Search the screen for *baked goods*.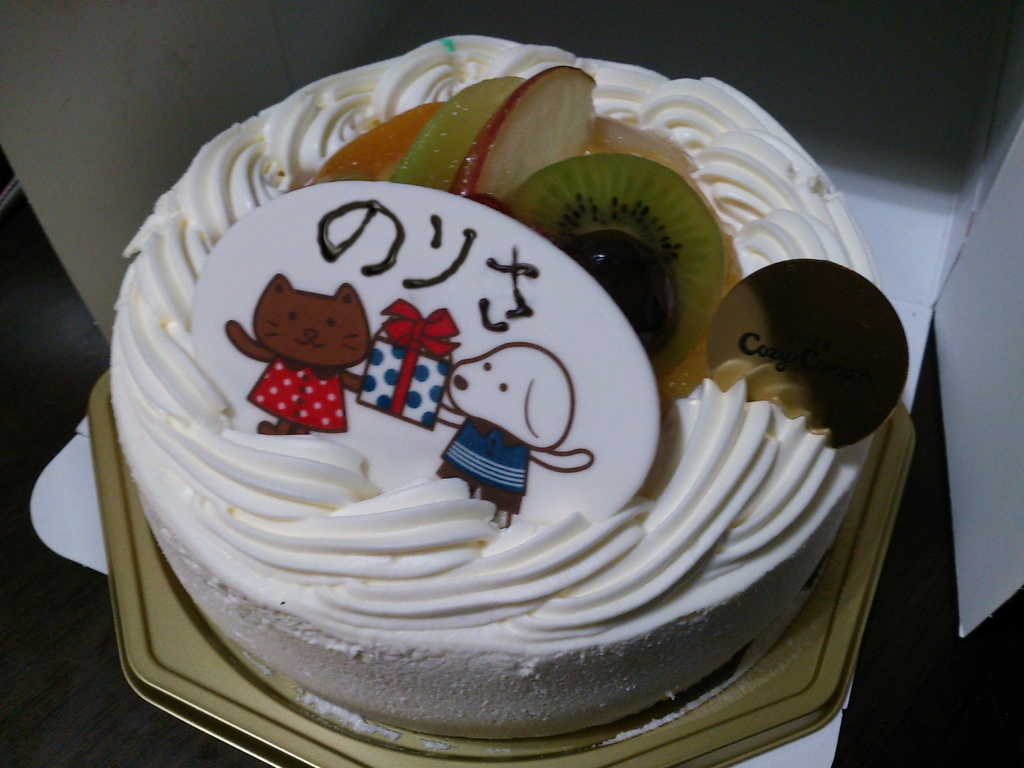
Found at {"left": 103, "top": 29, "right": 908, "bottom": 742}.
